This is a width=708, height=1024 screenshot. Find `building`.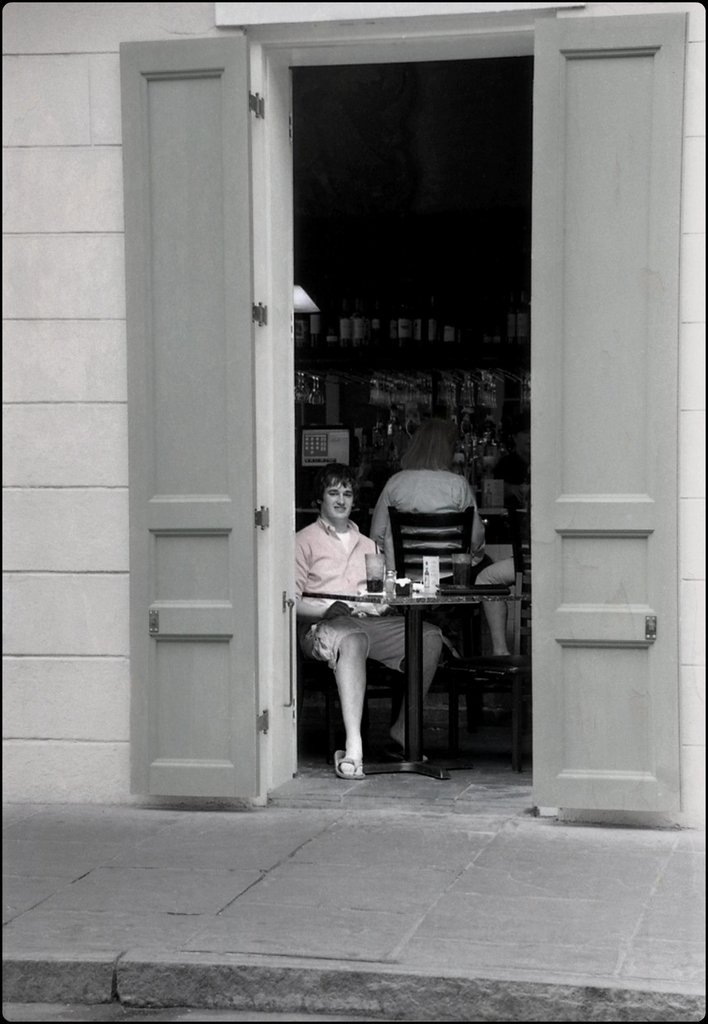
Bounding box: (left=0, top=0, right=707, bottom=830).
